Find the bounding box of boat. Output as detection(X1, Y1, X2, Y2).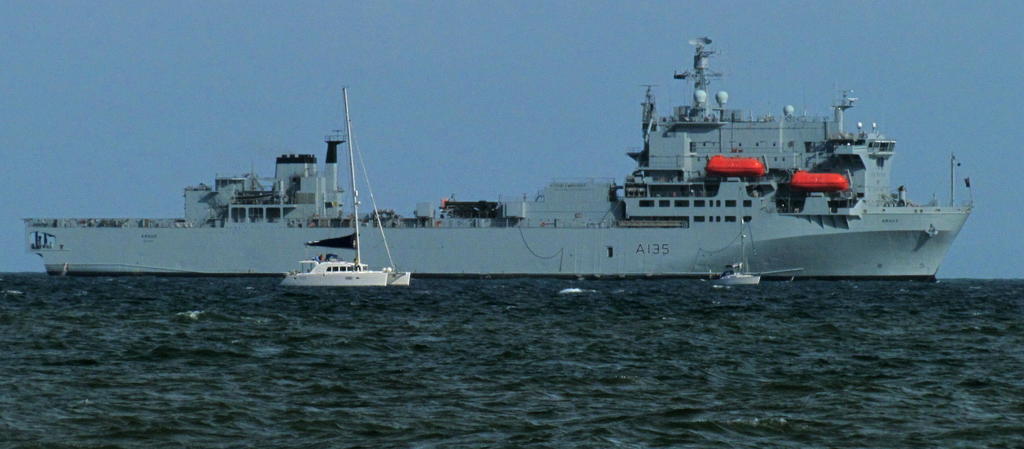
detection(275, 85, 415, 292).
